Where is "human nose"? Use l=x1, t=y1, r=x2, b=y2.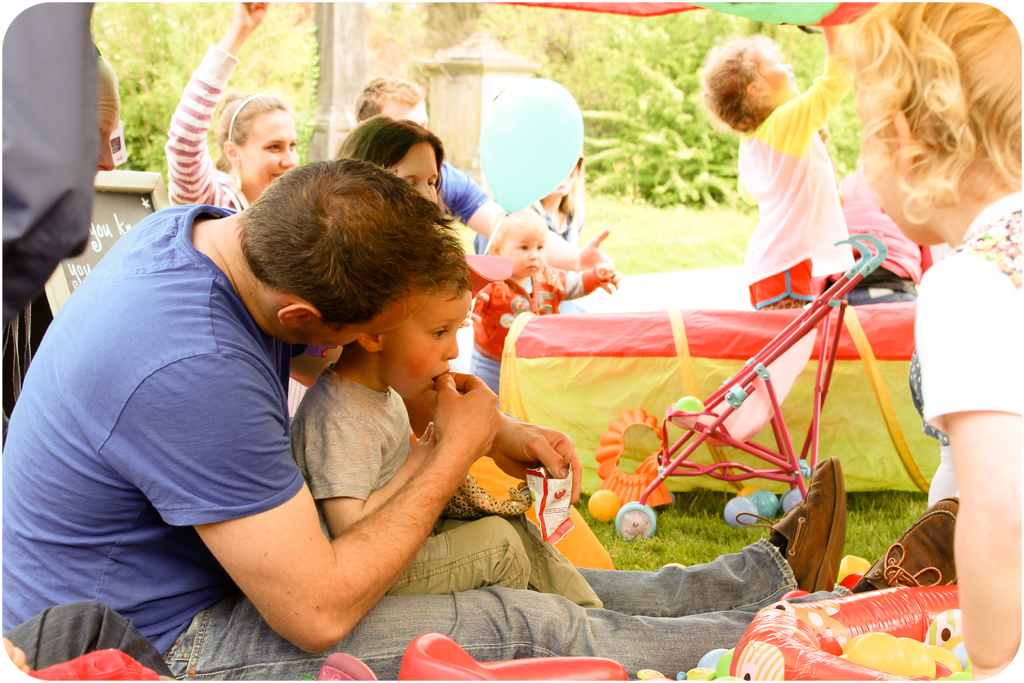
l=414, t=178, r=436, b=195.
